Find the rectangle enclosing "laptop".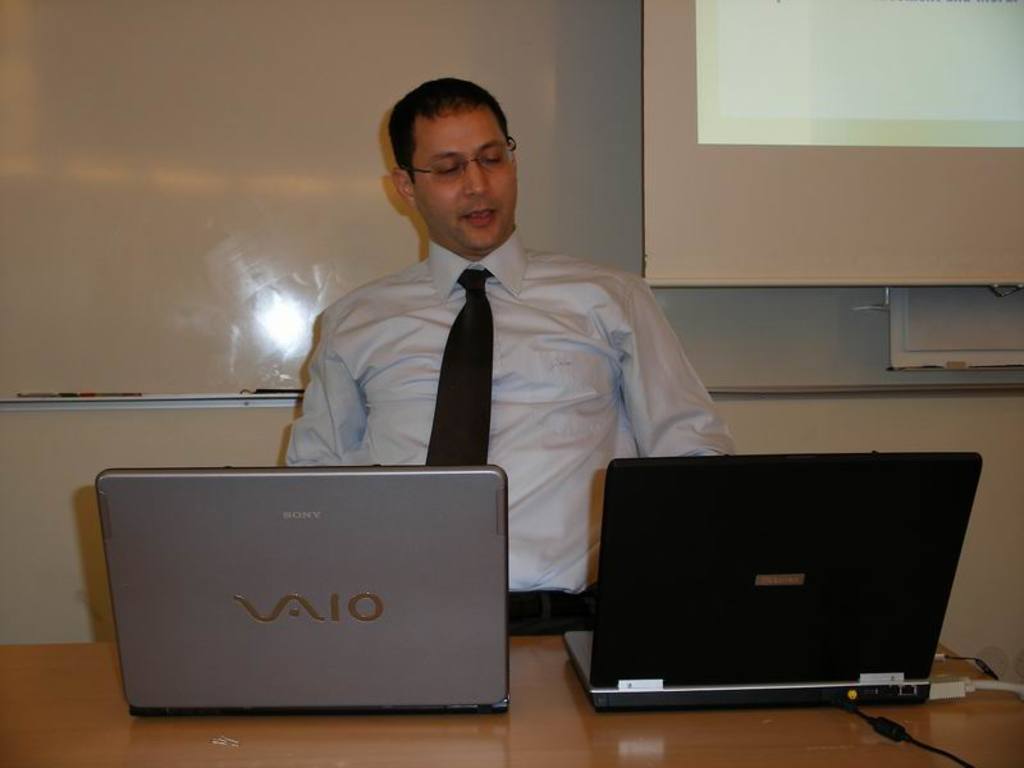
<box>105,472,507,712</box>.
